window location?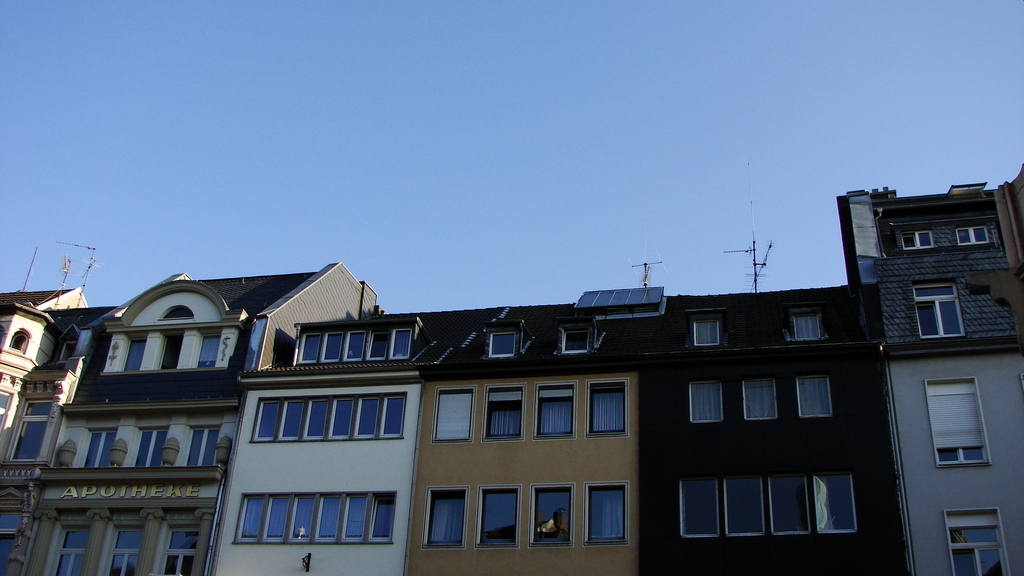
(left=908, top=278, right=967, bottom=343)
